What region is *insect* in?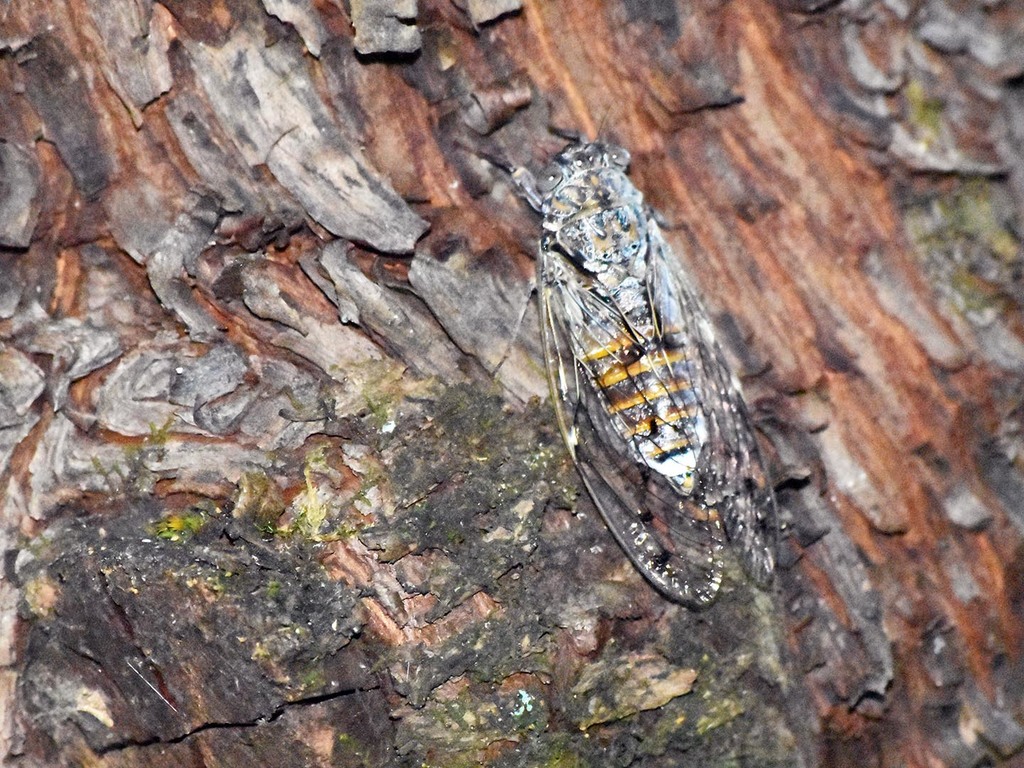
493,134,784,614.
